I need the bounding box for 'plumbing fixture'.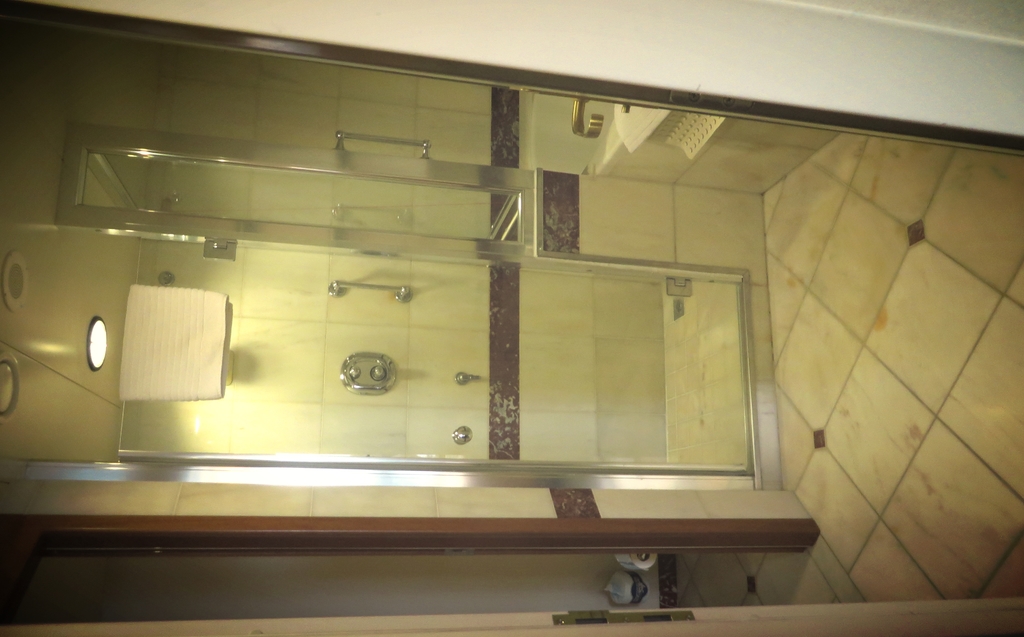
Here it is: crop(452, 425, 472, 443).
